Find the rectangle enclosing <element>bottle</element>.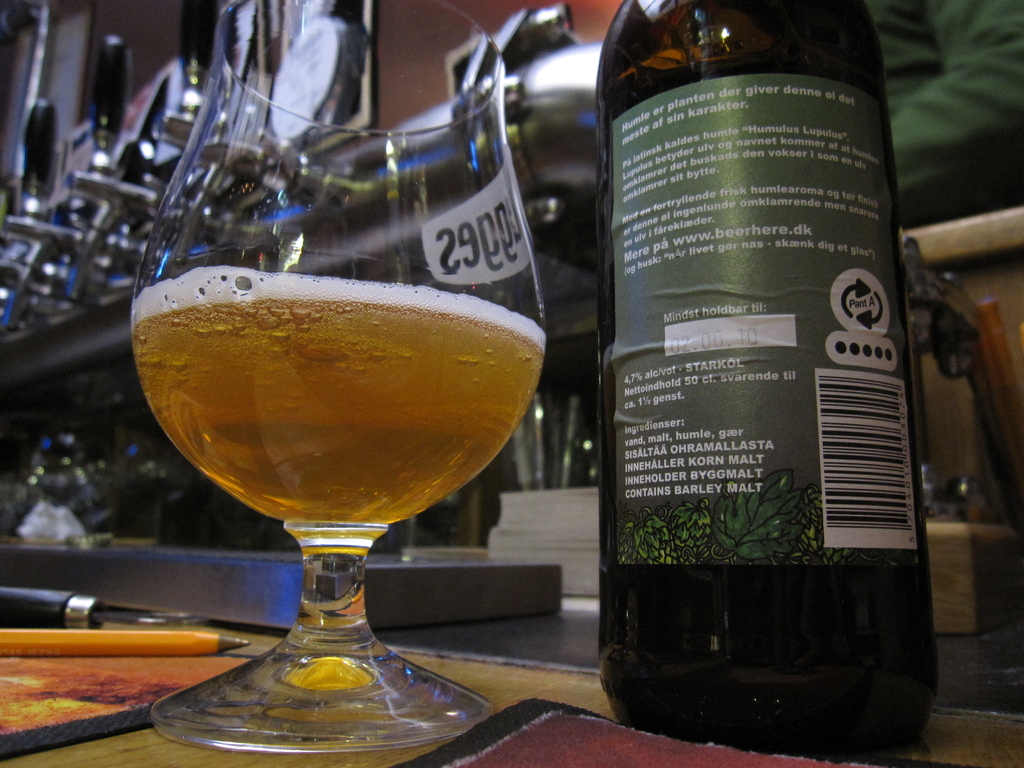
Rect(598, 0, 941, 749).
